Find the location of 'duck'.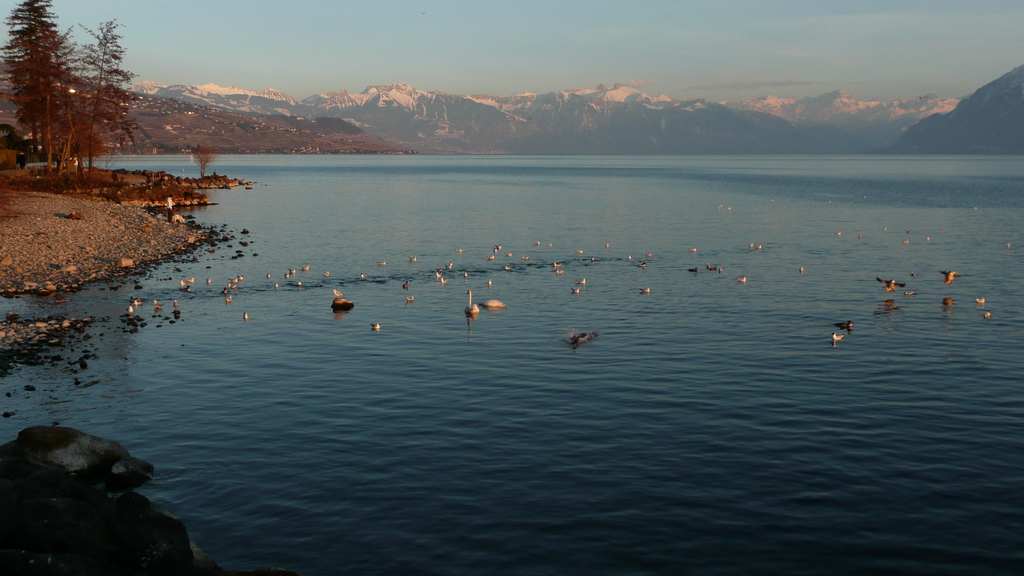
Location: Rect(607, 236, 612, 251).
